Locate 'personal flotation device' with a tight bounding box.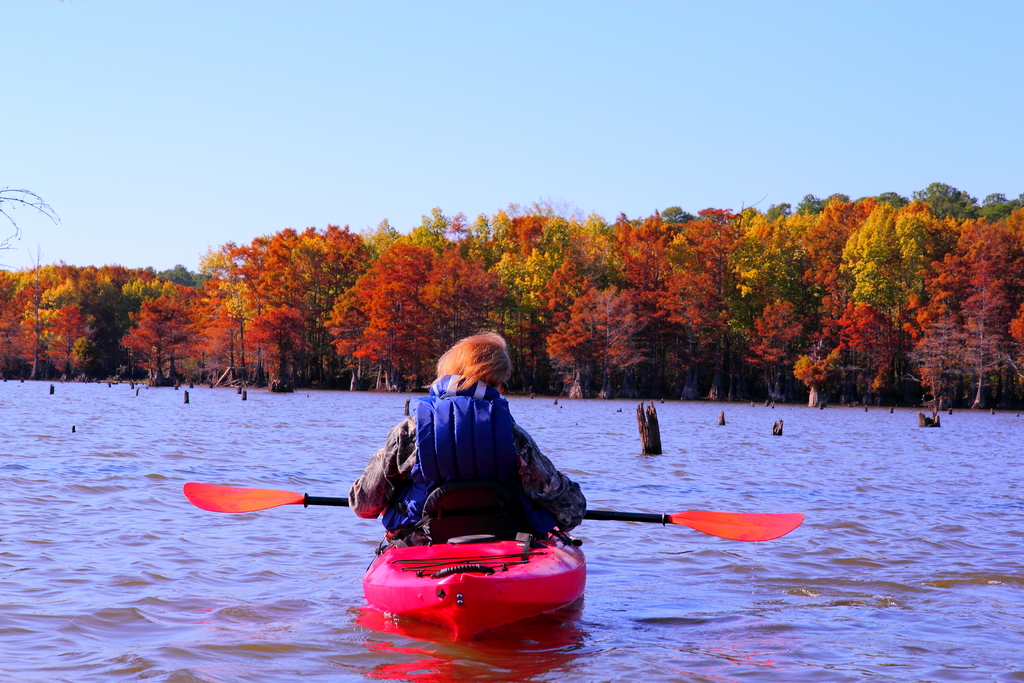
[left=378, top=367, right=522, bottom=550].
